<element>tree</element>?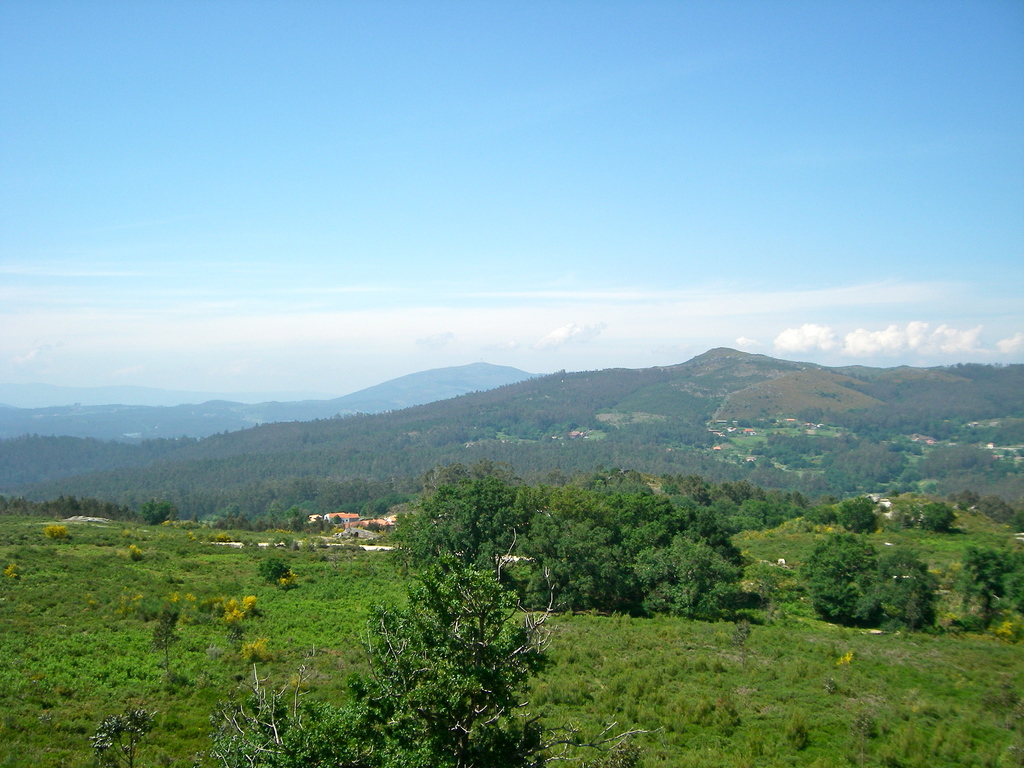
[left=737, top=481, right=818, bottom=536]
